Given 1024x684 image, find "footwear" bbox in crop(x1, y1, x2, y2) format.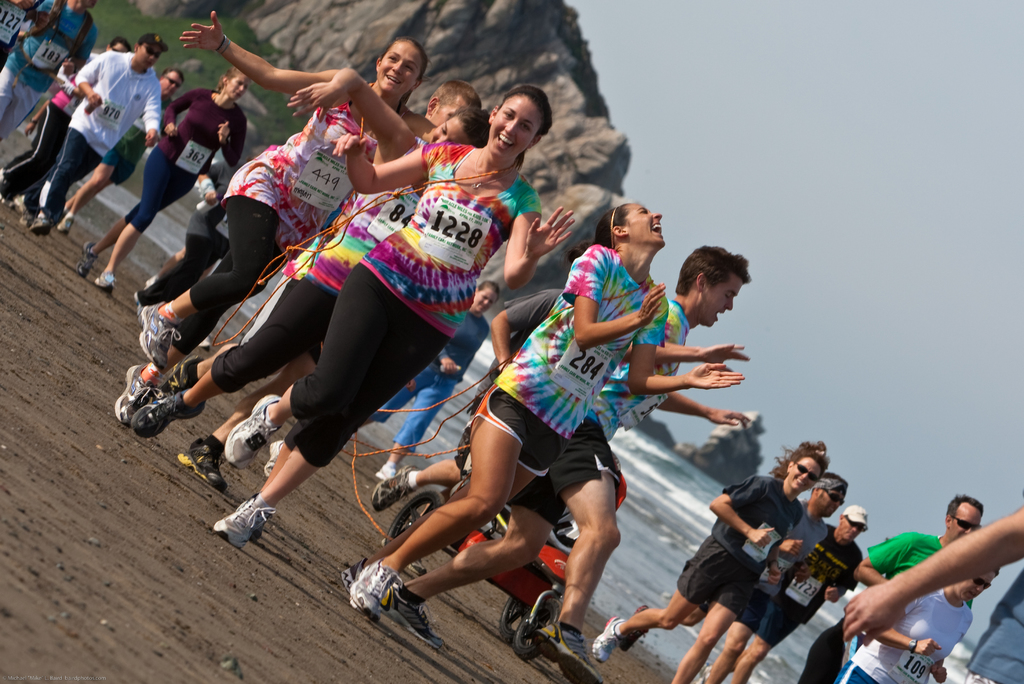
crop(348, 560, 404, 615).
